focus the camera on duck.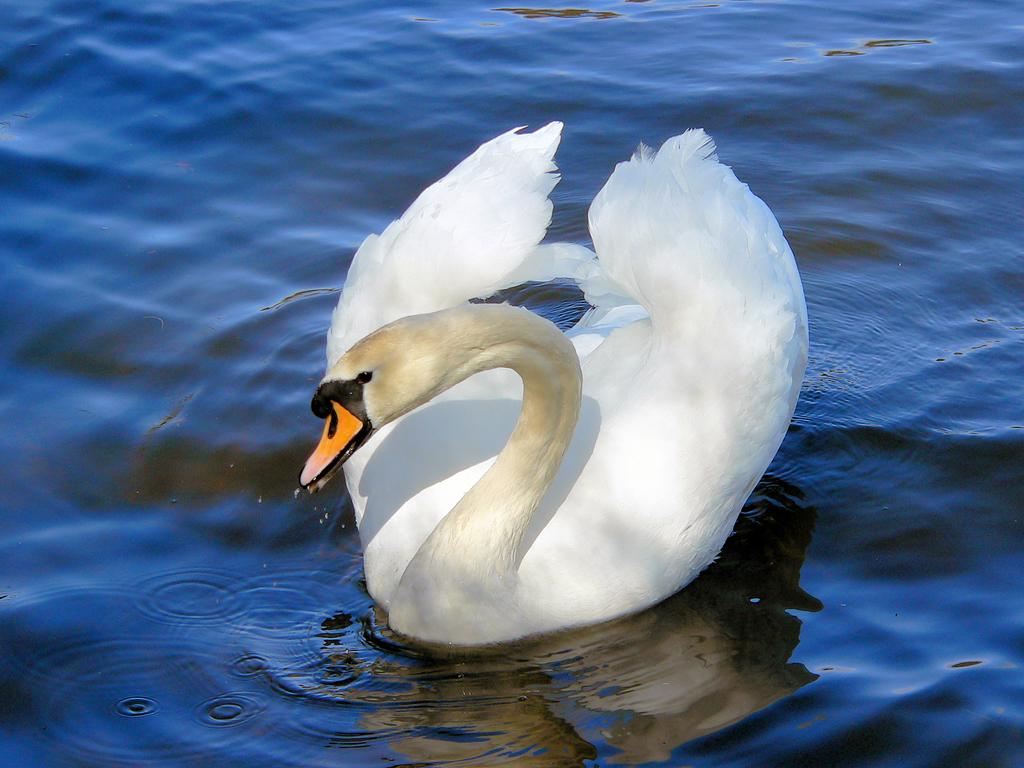
Focus region: [left=268, top=147, right=822, bottom=643].
